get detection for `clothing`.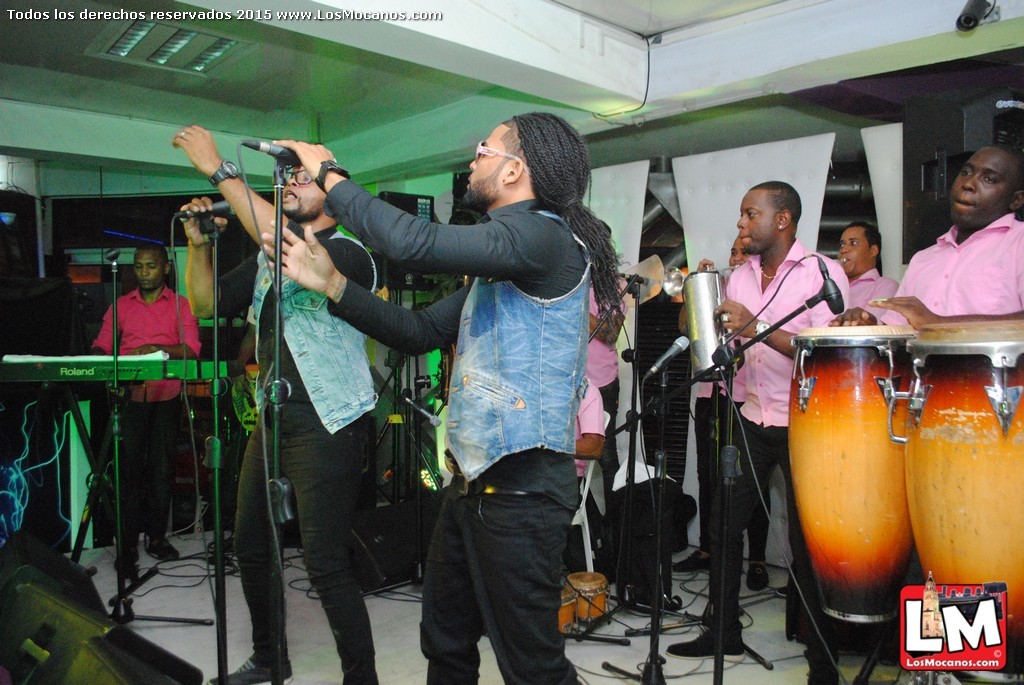
Detection: 317,171,584,684.
